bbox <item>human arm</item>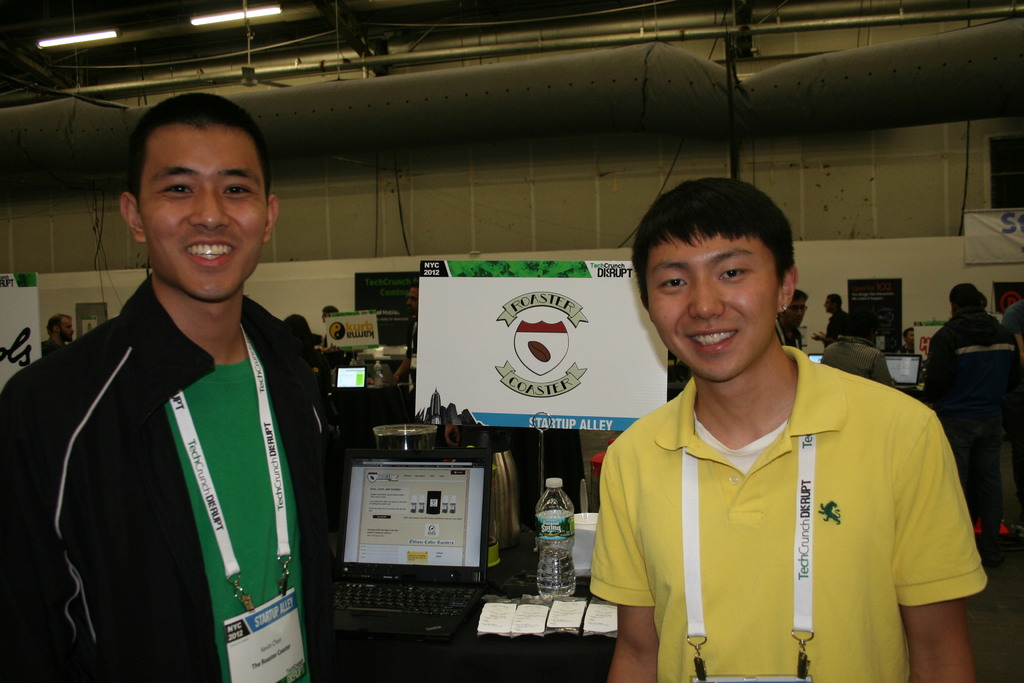
pyautogui.locateOnScreen(897, 409, 985, 658)
